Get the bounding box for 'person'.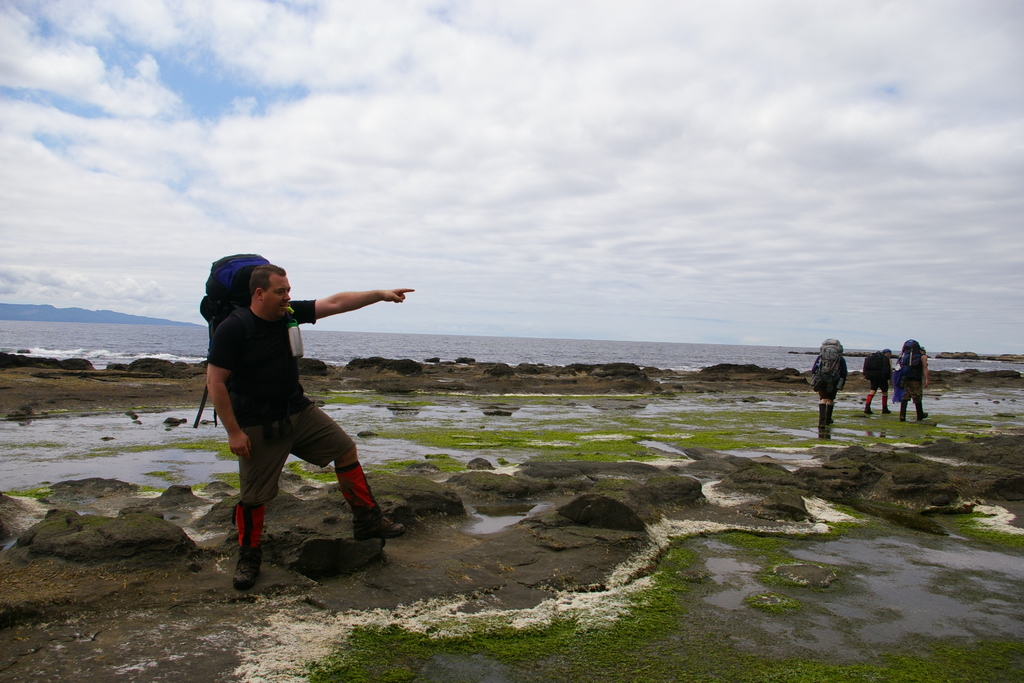
Rect(817, 337, 845, 436).
